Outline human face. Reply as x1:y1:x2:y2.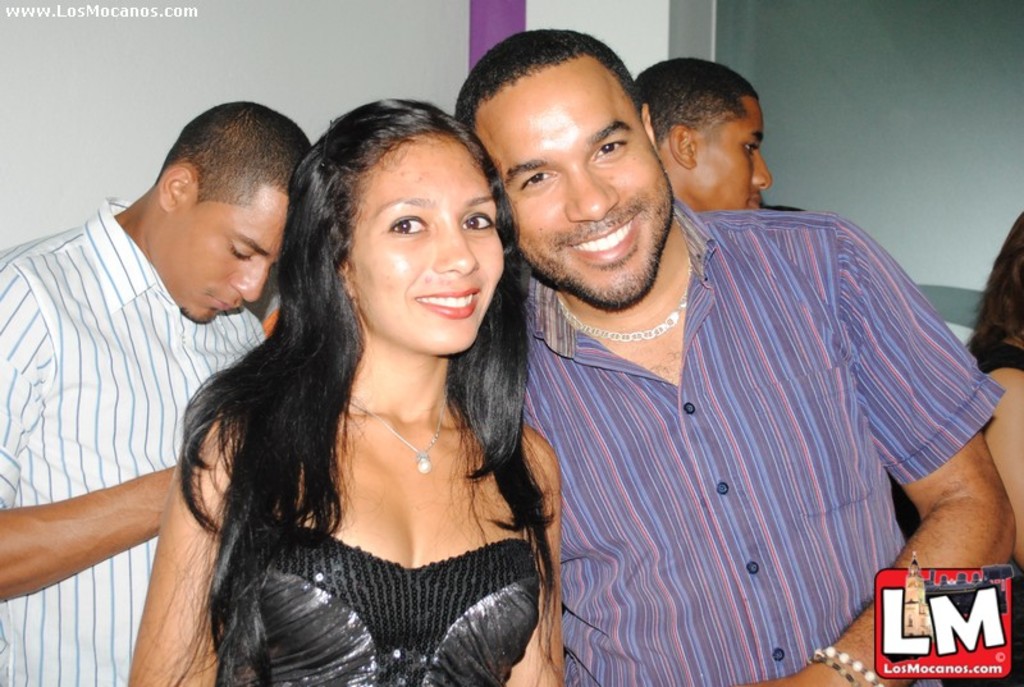
685:91:783:219.
